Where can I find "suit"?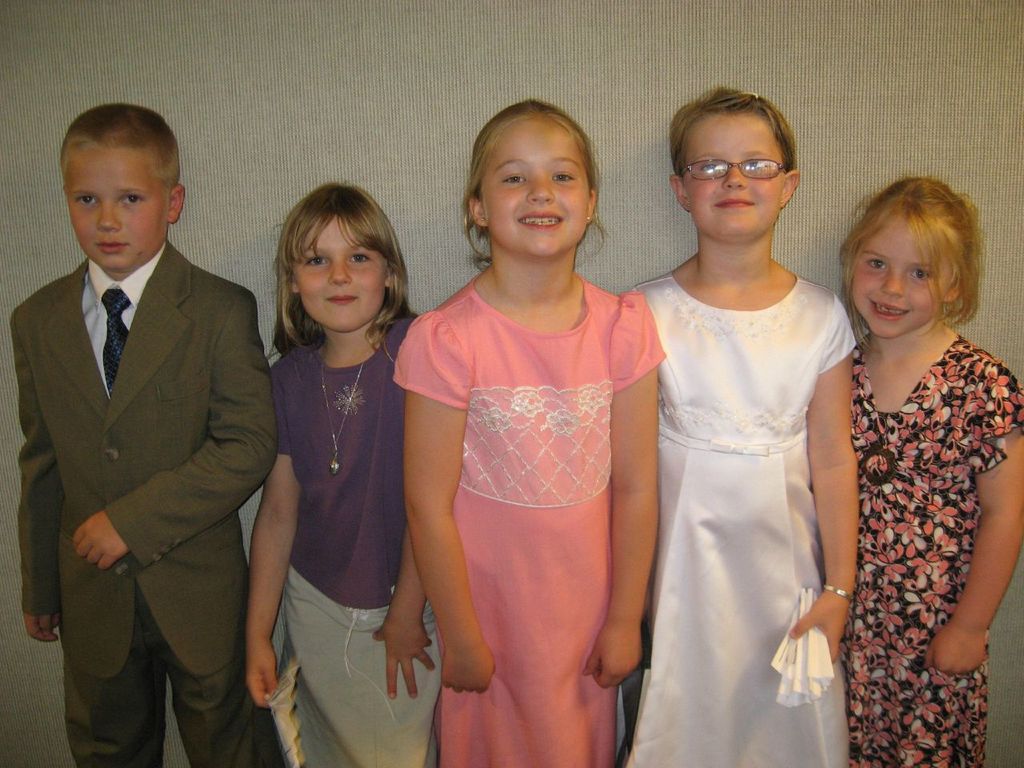
You can find it at (left=28, top=102, right=273, bottom=767).
